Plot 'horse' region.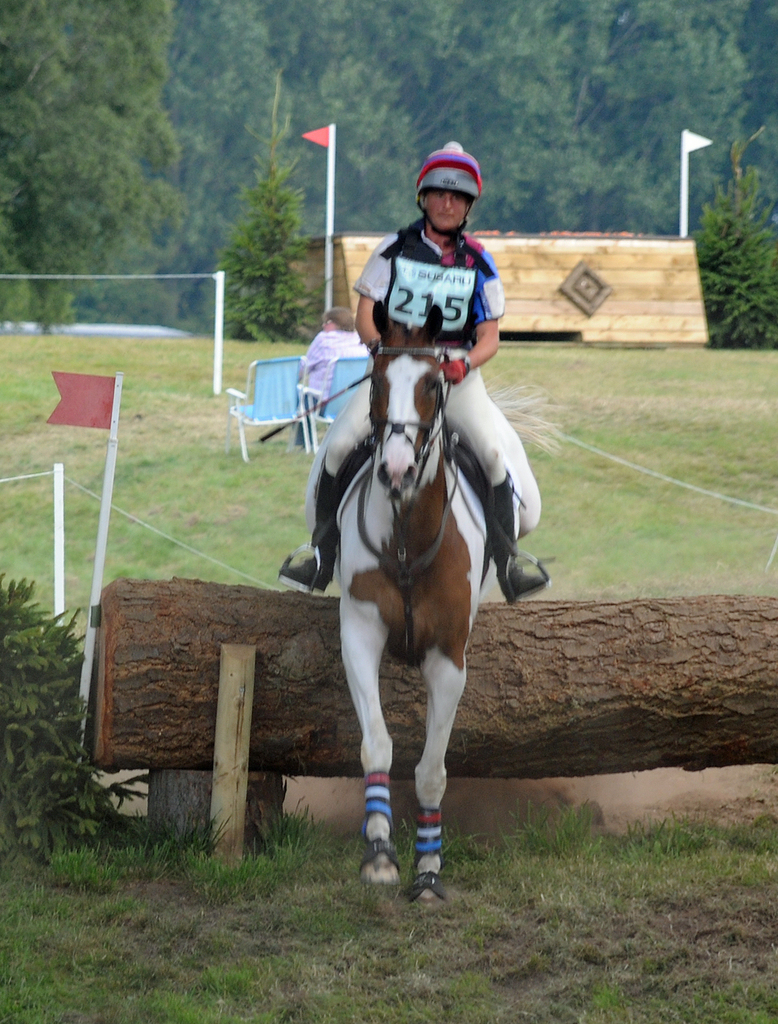
Plotted at 333,295,486,913.
